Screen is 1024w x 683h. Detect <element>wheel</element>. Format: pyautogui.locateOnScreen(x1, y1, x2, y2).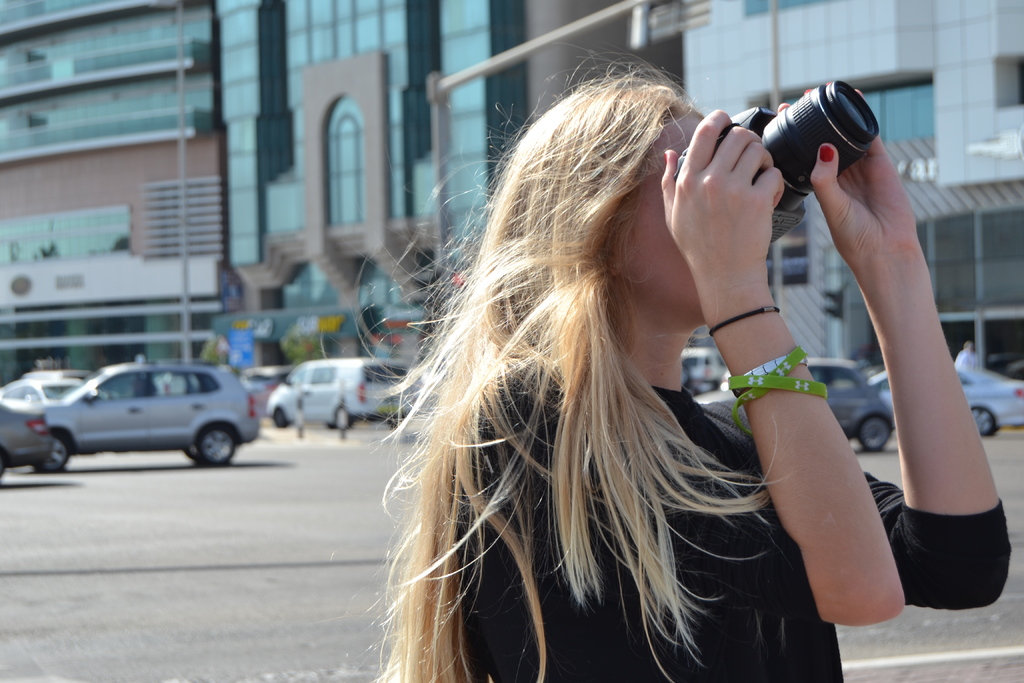
pyautogui.locateOnScreen(197, 421, 238, 465).
